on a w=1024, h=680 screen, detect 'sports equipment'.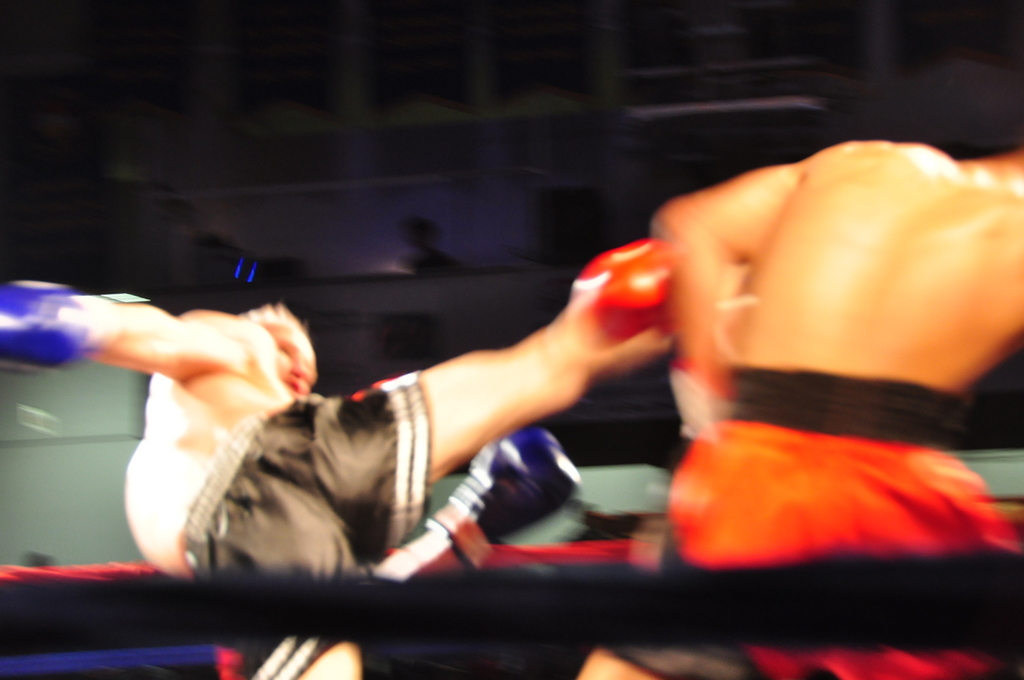
423, 436, 589, 577.
